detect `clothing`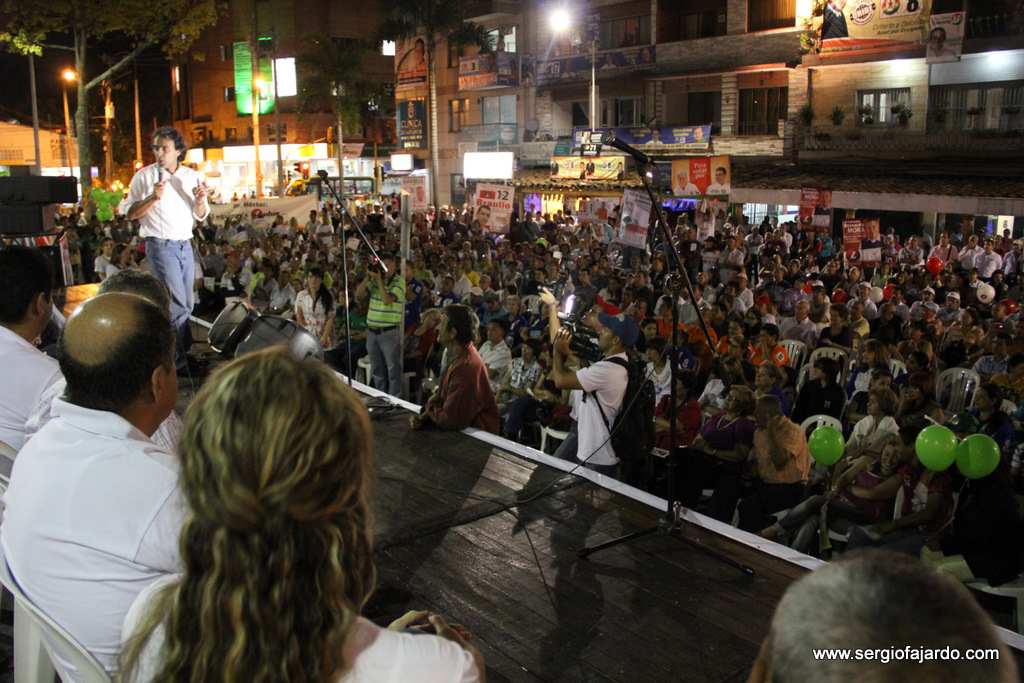
left=125, top=162, right=210, bottom=330
